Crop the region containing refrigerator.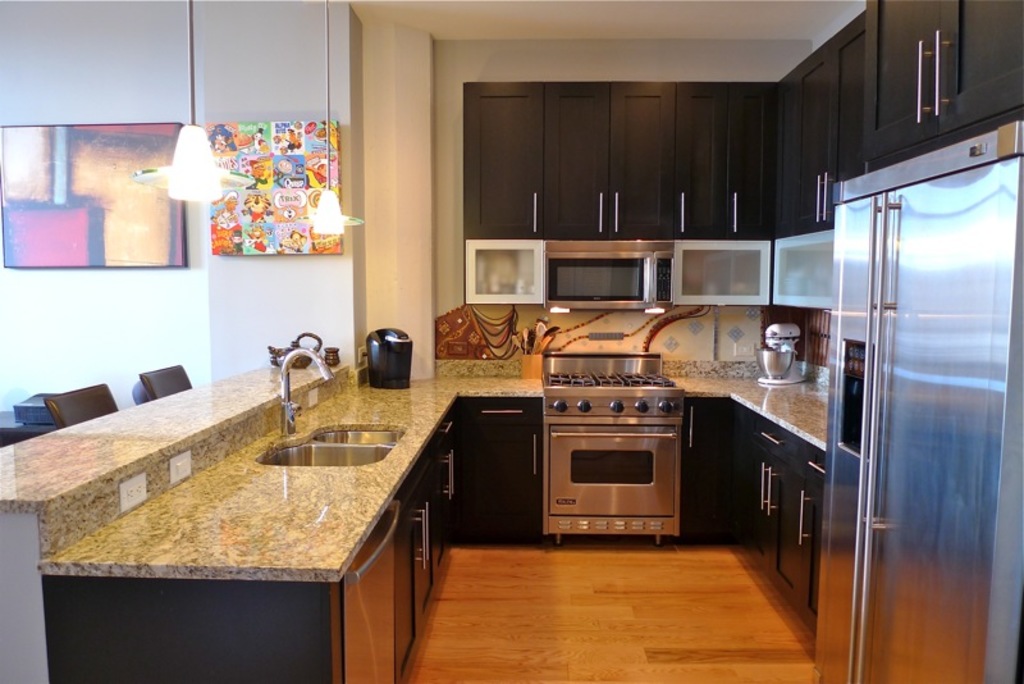
Crop region: [814, 118, 1023, 683].
